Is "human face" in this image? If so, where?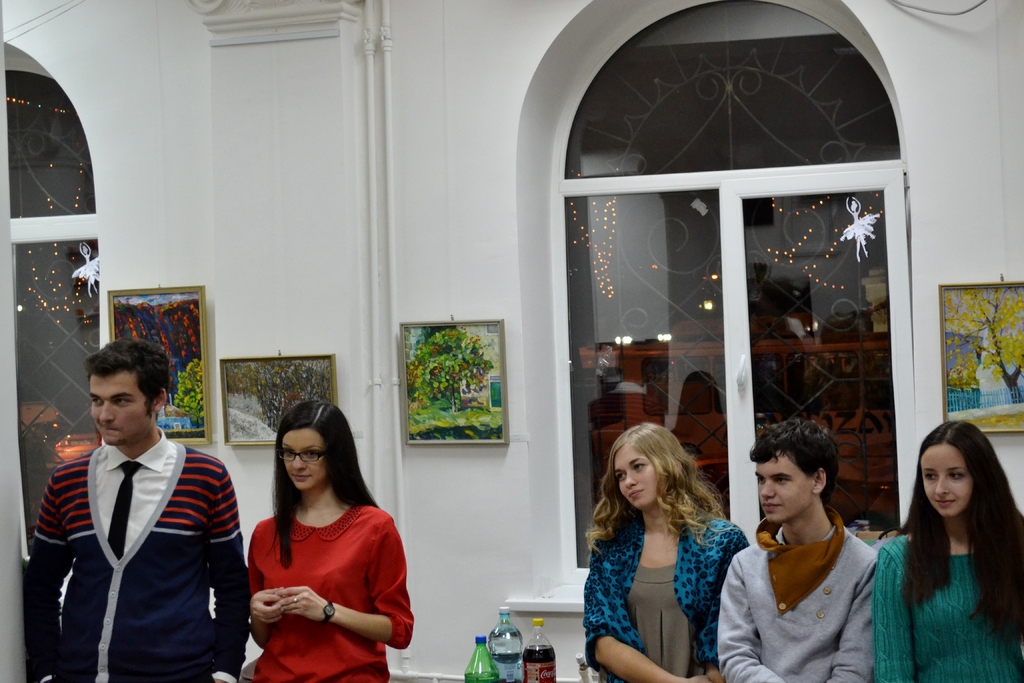
Yes, at (x1=919, y1=444, x2=968, y2=514).
